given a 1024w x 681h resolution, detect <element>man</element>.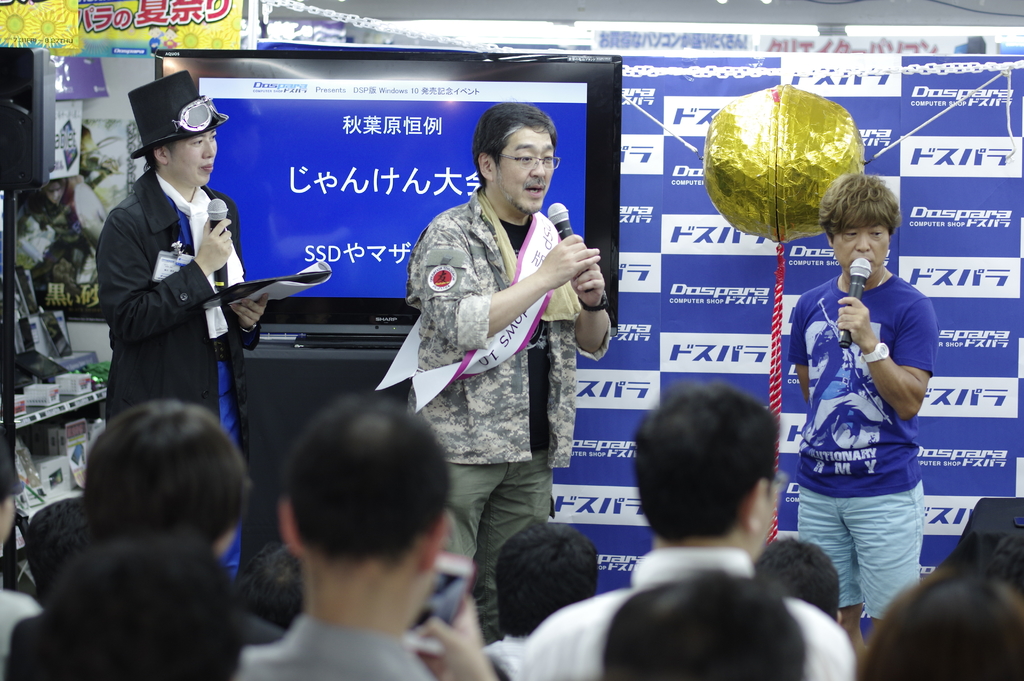
[771, 161, 948, 649].
